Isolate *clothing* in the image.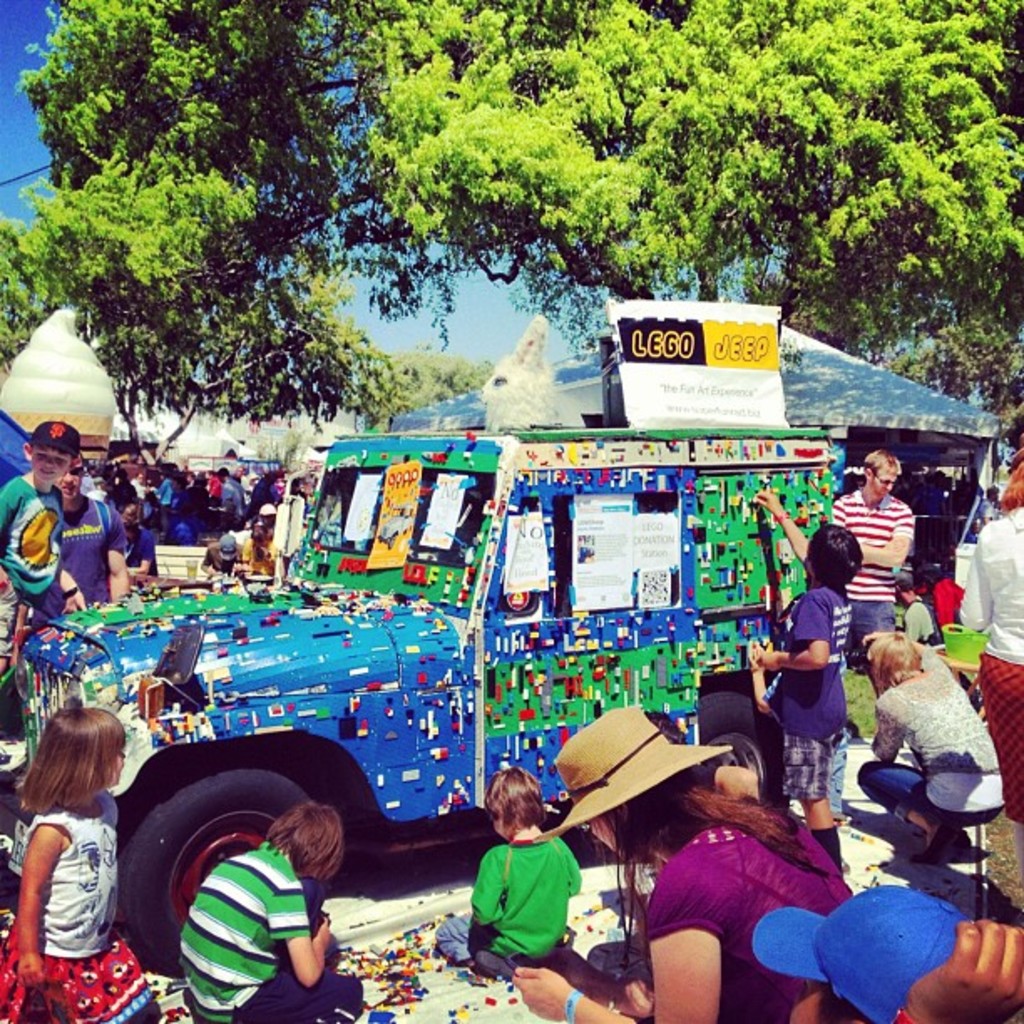
Isolated region: [979, 663, 1022, 847].
